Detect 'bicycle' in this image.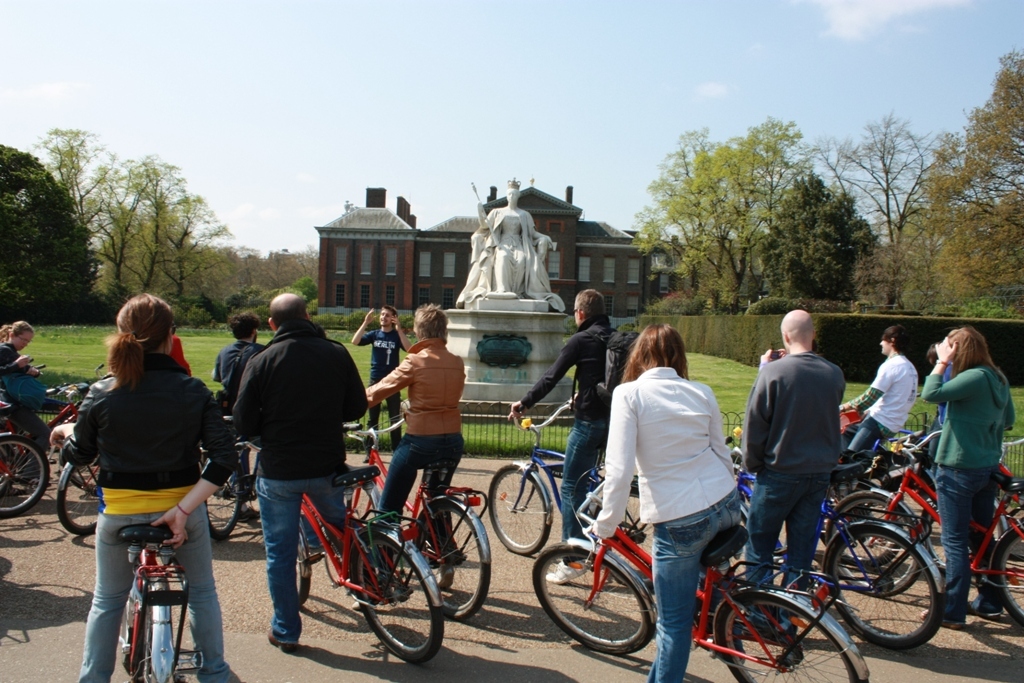
Detection: (x1=483, y1=390, x2=656, y2=593).
